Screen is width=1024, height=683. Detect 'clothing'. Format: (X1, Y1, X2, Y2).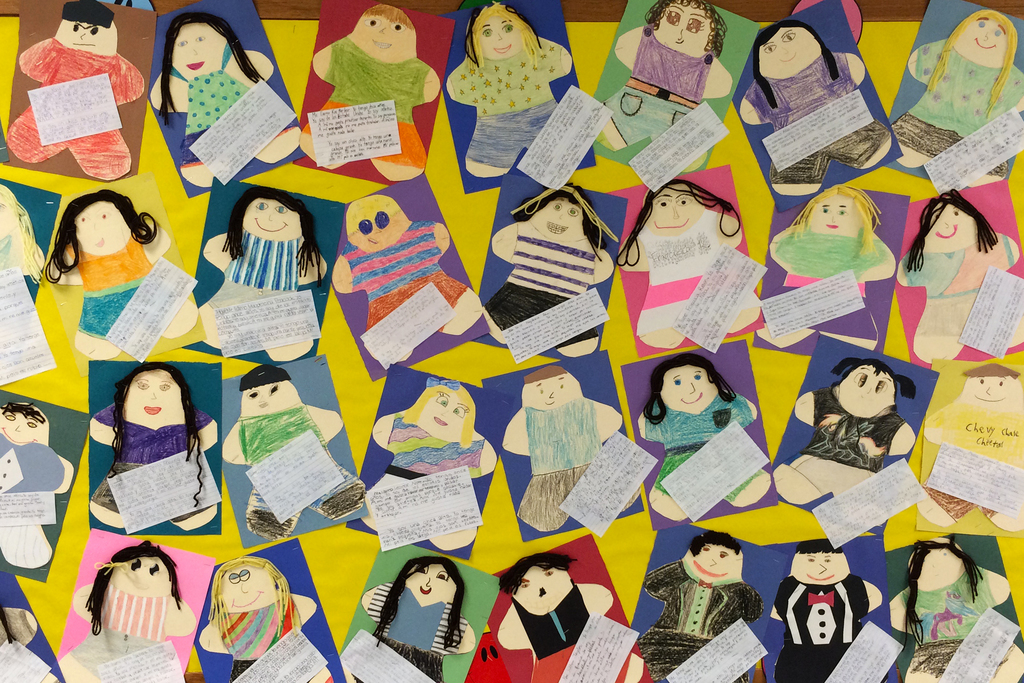
(481, 217, 605, 339).
